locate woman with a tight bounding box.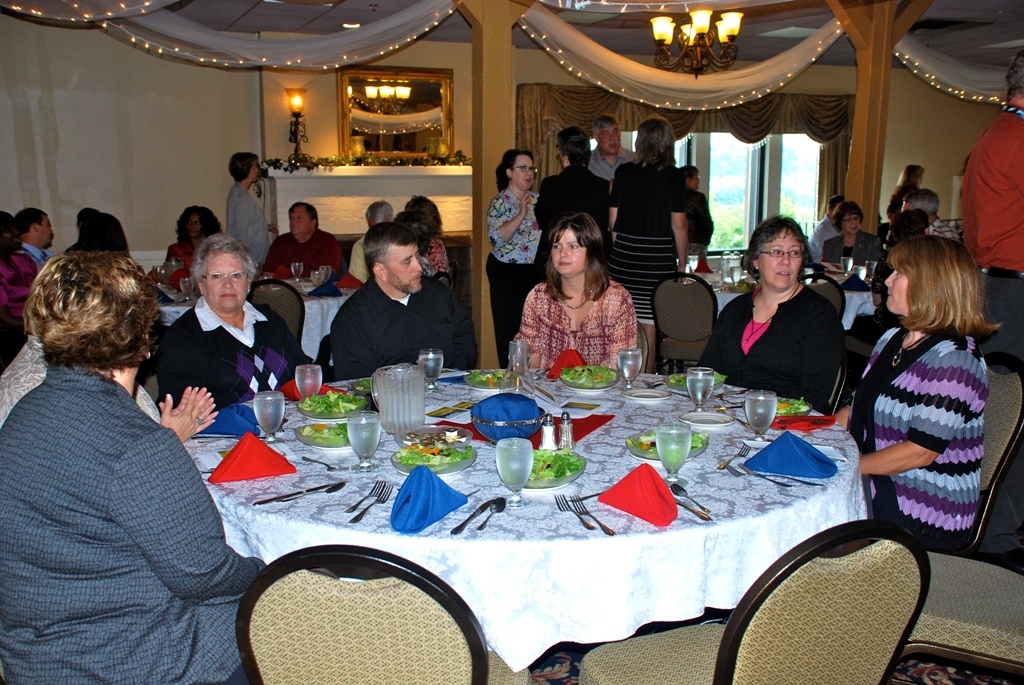
403, 193, 449, 279.
